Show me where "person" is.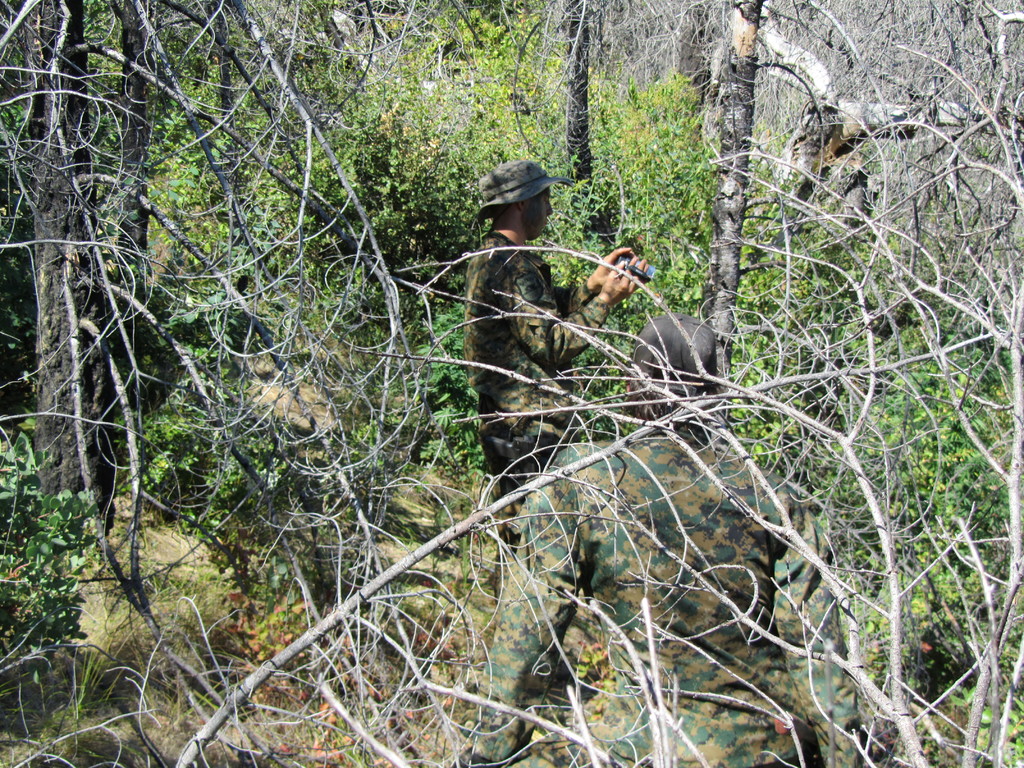
"person" is at rect(462, 314, 883, 767).
